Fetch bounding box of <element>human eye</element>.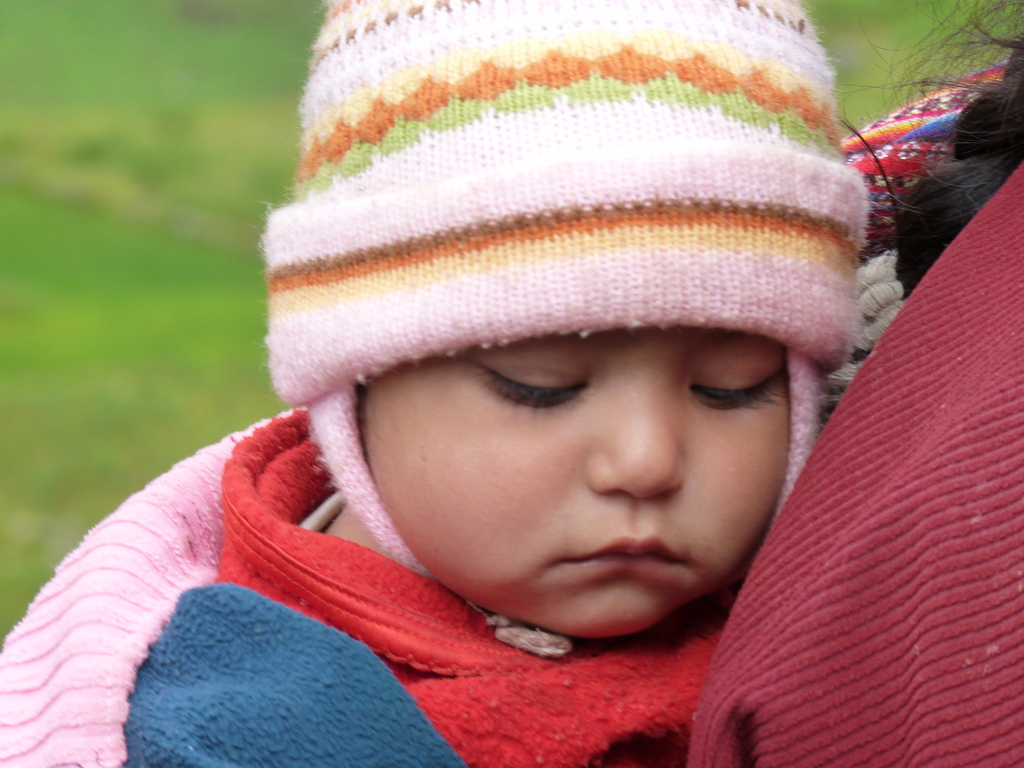
Bbox: box(692, 356, 787, 410).
